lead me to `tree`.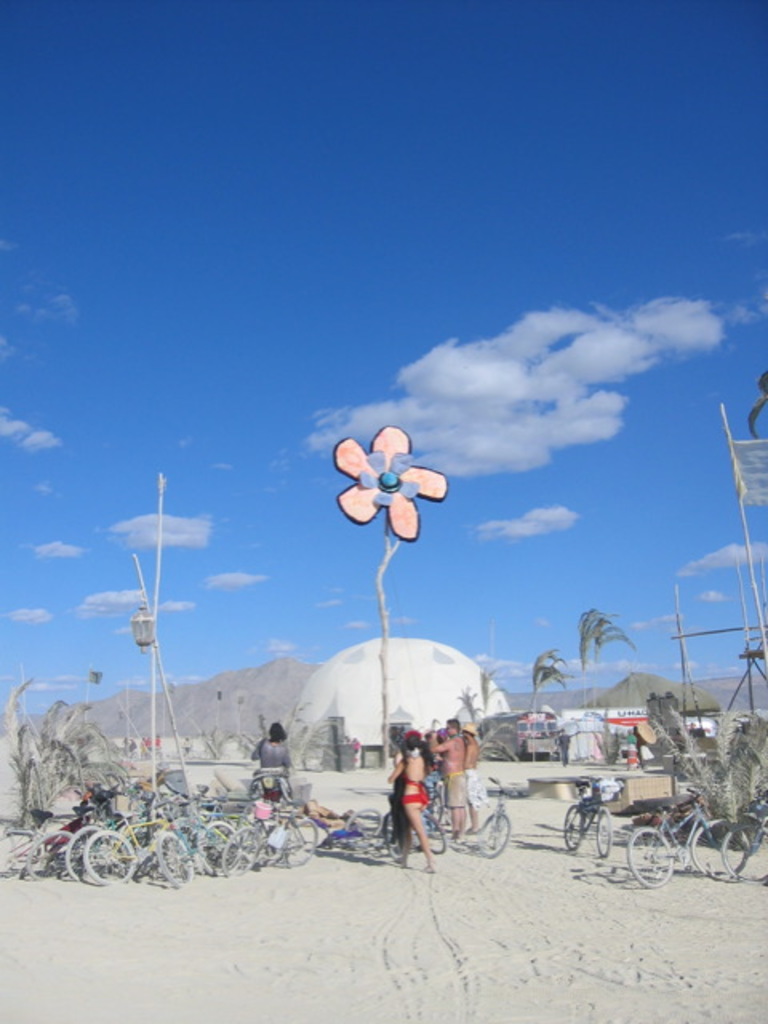
Lead to (574, 605, 634, 699).
